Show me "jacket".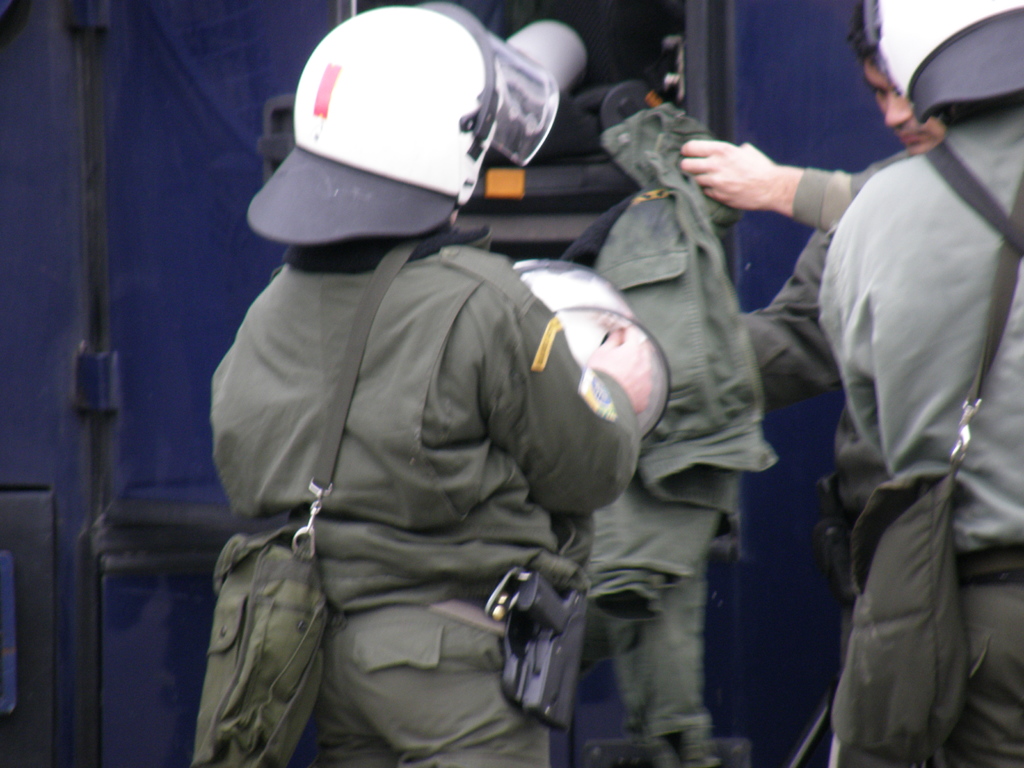
"jacket" is here: 574, 101, 776, 732.
